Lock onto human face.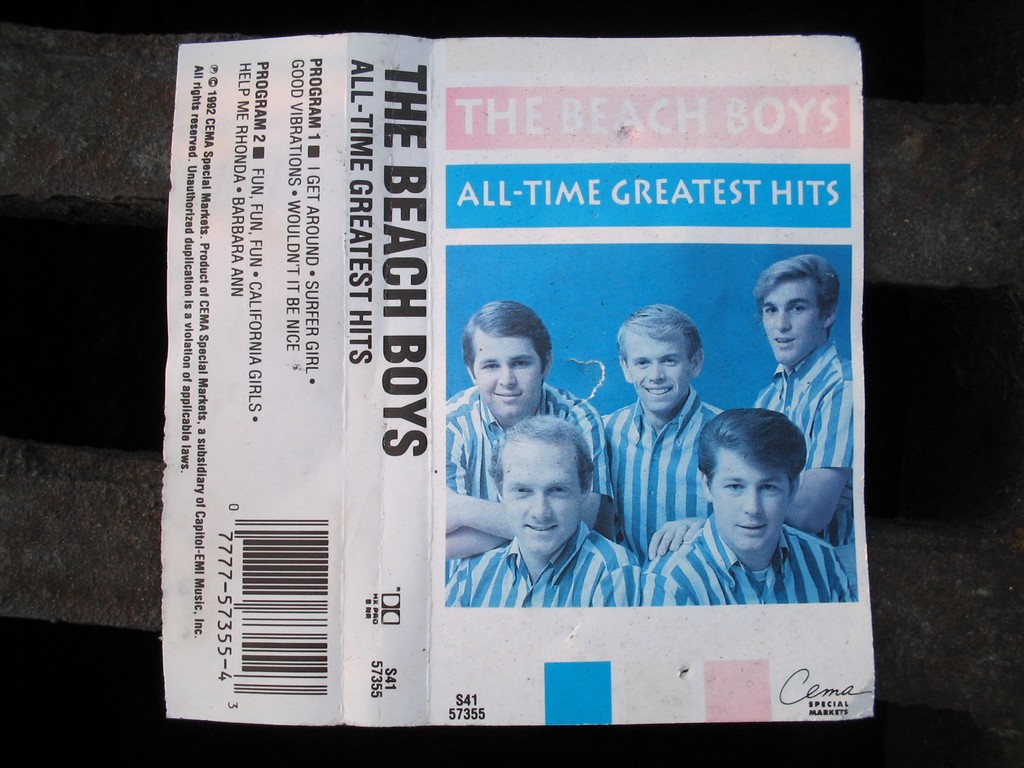
Locked: {"left": 763, "top": 274, "right": 826, "bottom": 366}.
